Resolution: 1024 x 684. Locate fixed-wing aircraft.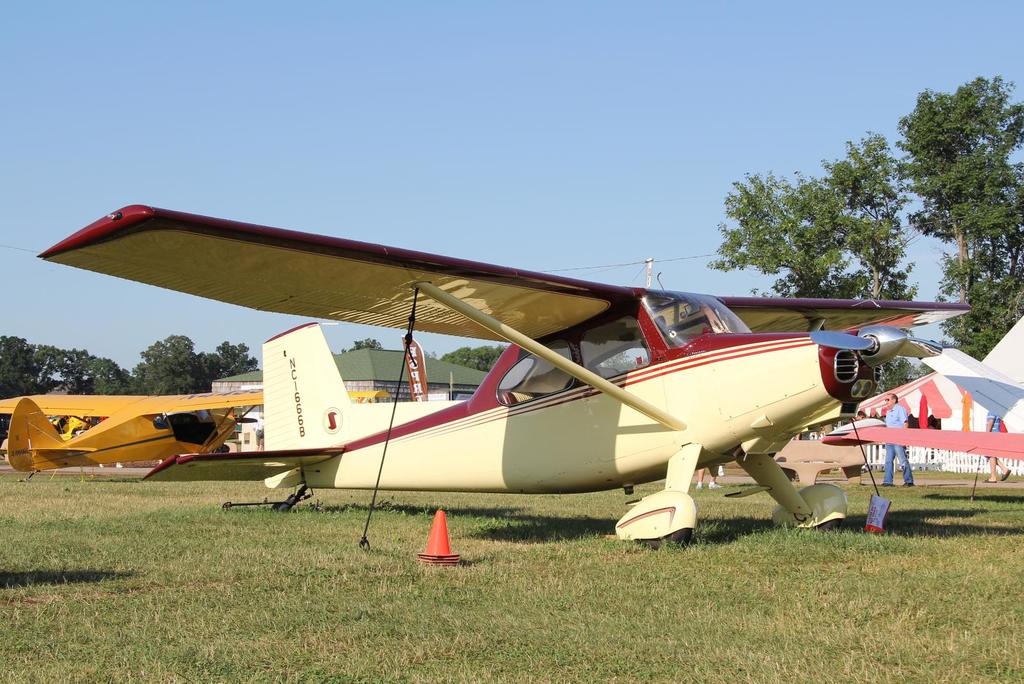
left=34, top=206, right=973, bottom=550.
